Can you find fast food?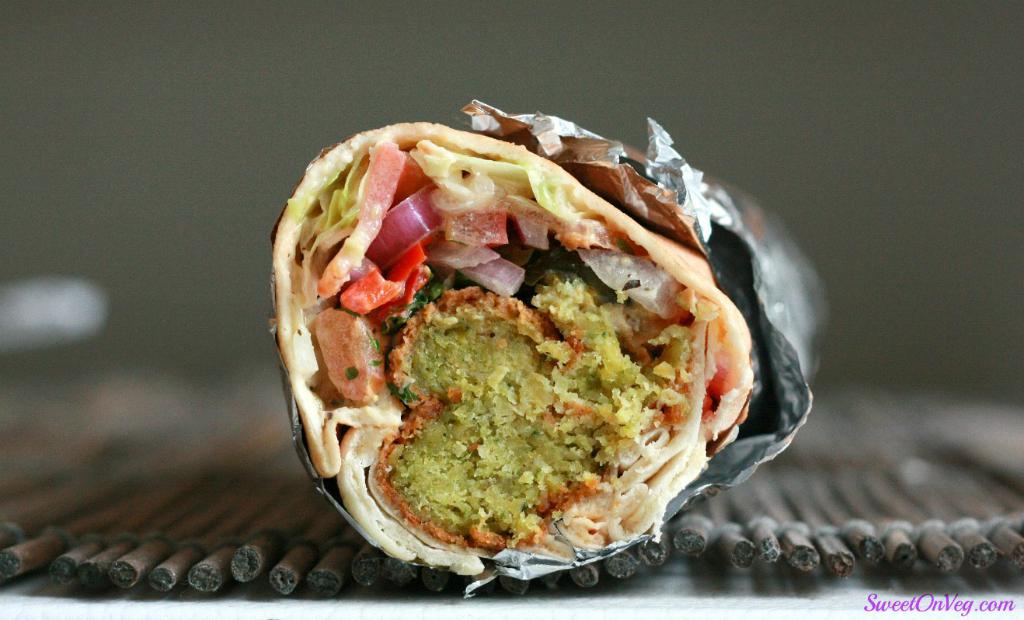
Yes, bounding box: {"left": 272, "top": 109, "right": 796, "bottom": 596}.
